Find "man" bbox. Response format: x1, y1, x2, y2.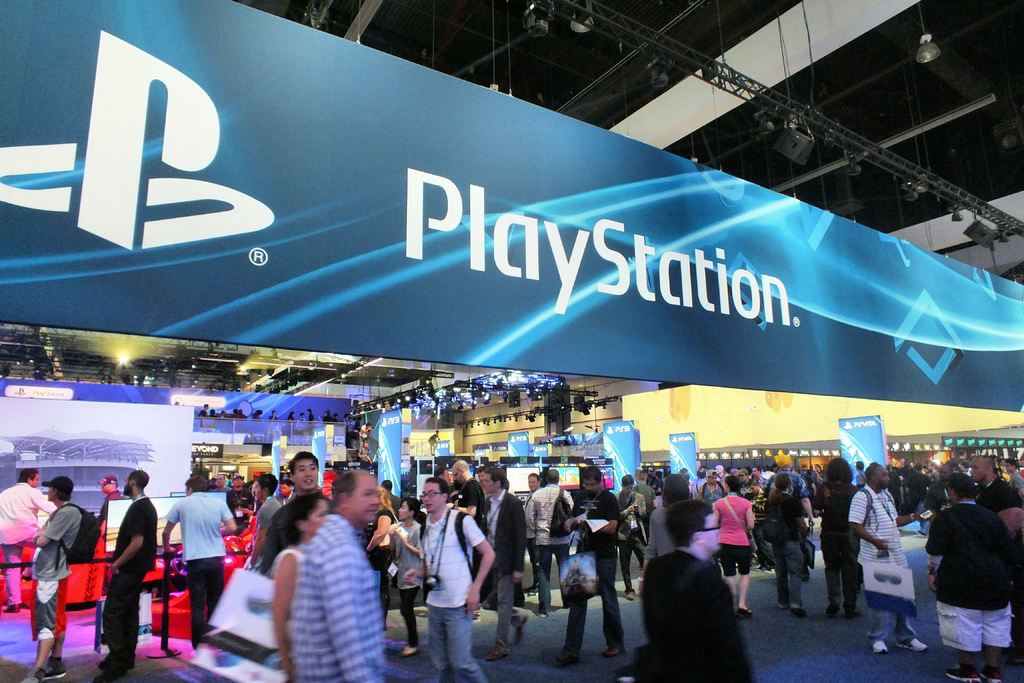
614, 475, 646, 602.
